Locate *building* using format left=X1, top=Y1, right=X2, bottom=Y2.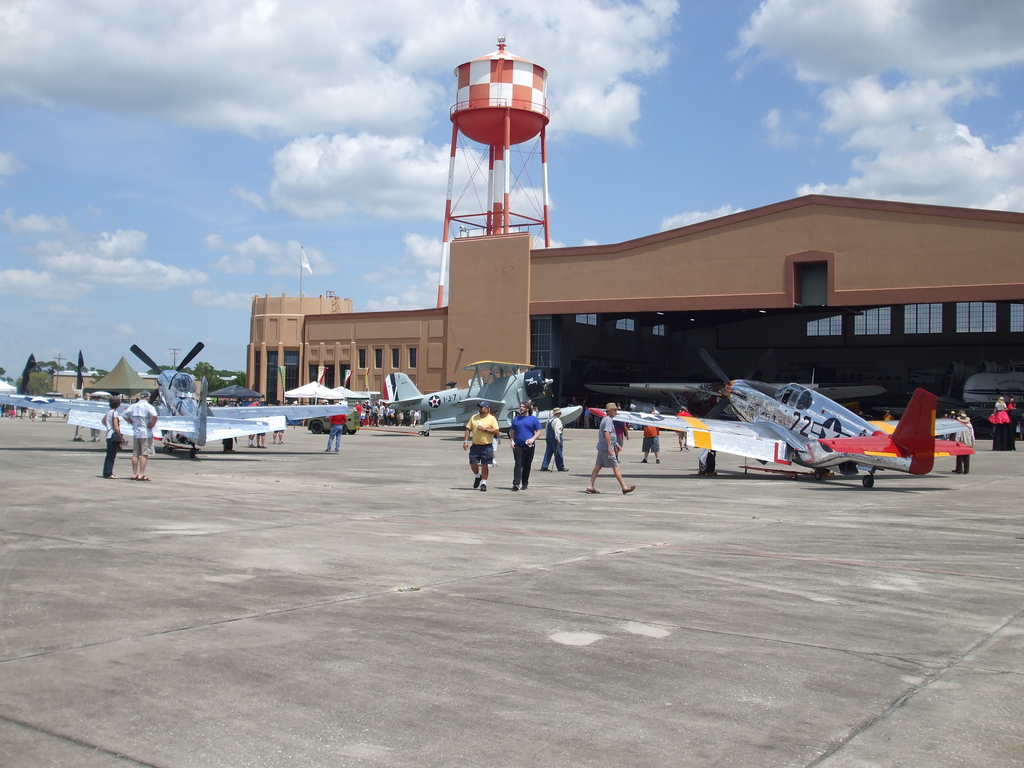
left=244, top=198, right=1023, bottom=425.
